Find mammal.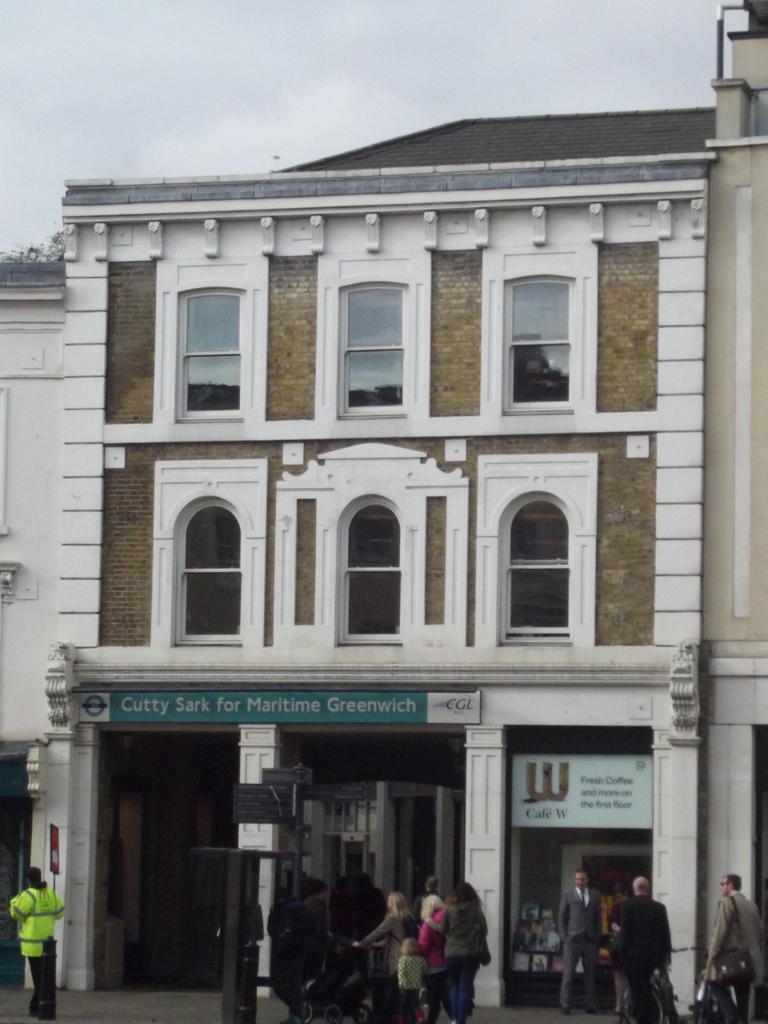
<region>704, 868, 767, 1023</region>.
